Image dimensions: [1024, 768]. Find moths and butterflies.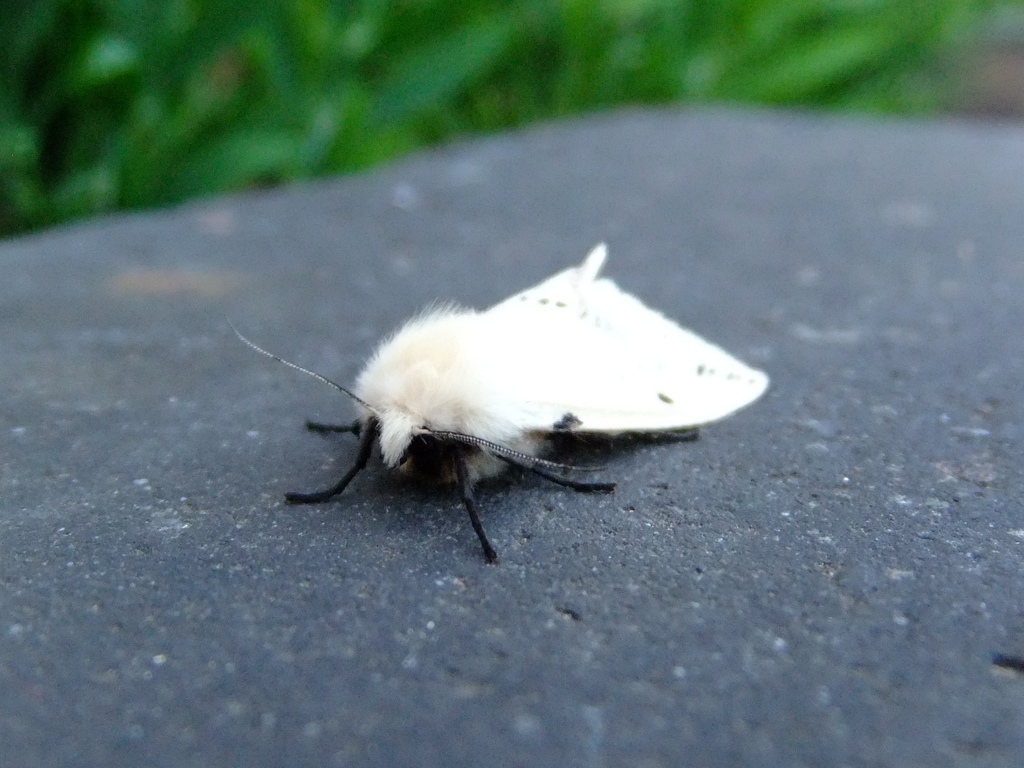
{"left": 221, "top": 237, "right": 774, "bottom": 568}.
